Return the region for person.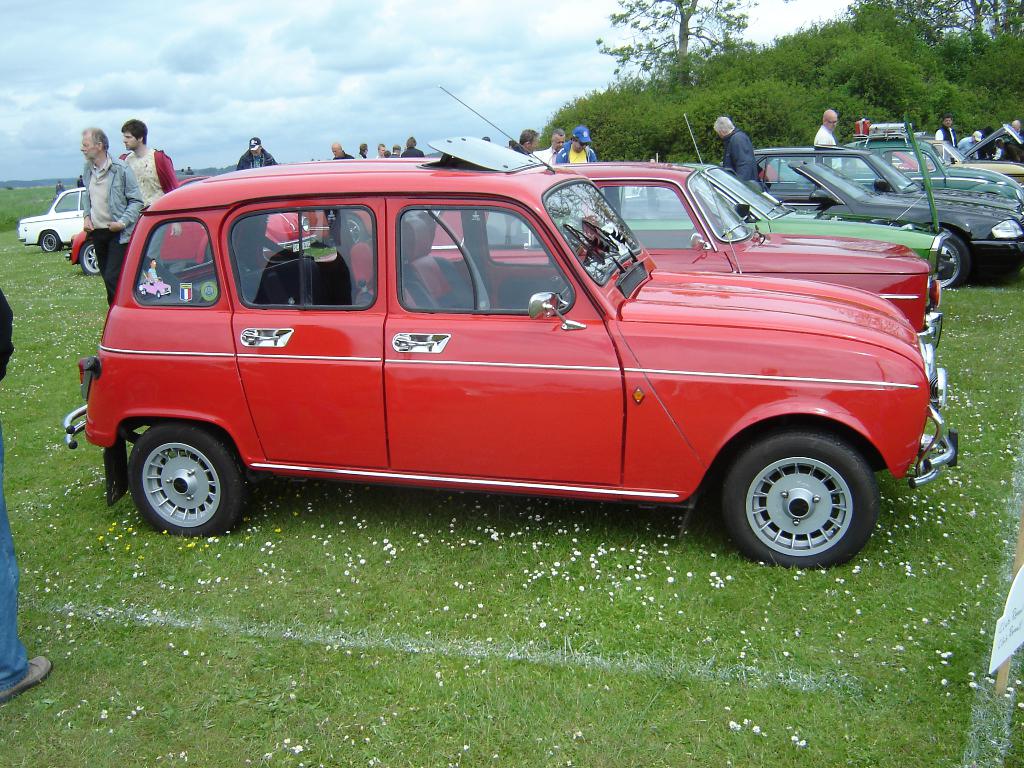
bbox(556, 125, 608, 162).
